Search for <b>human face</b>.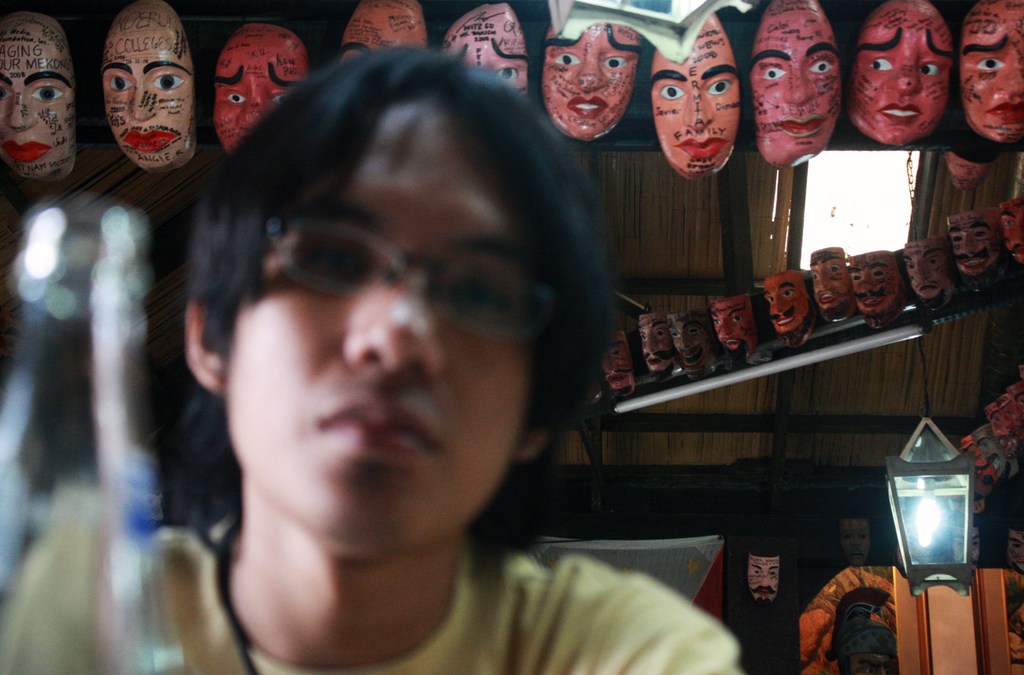
Found at (957,439,995,485).
